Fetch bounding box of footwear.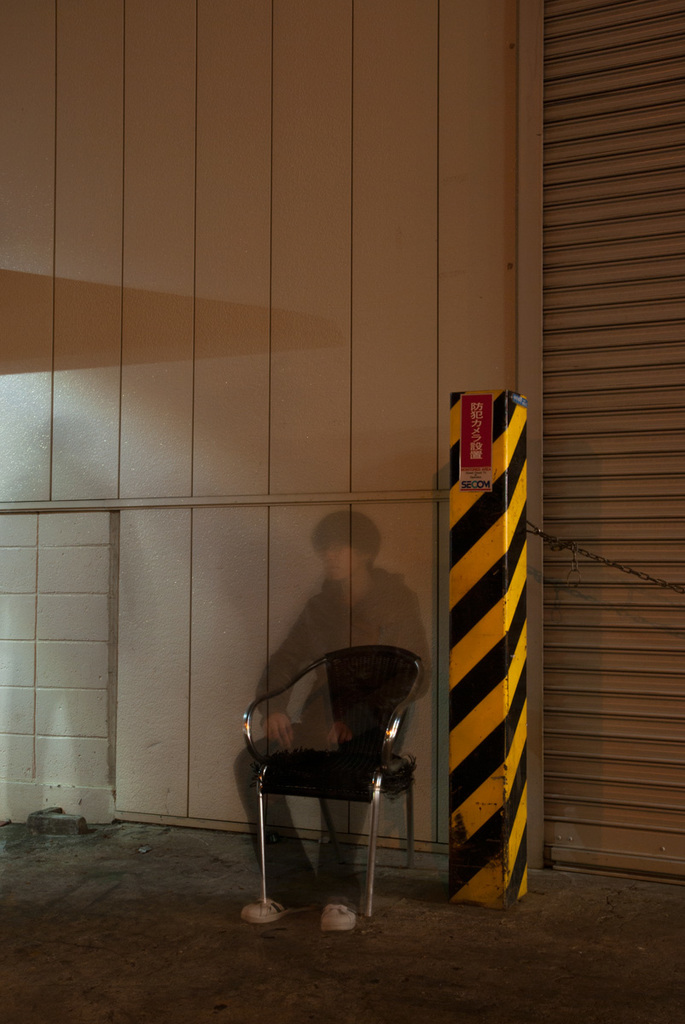
Bbox: left=319, top=904, right=358, bottom=936.
